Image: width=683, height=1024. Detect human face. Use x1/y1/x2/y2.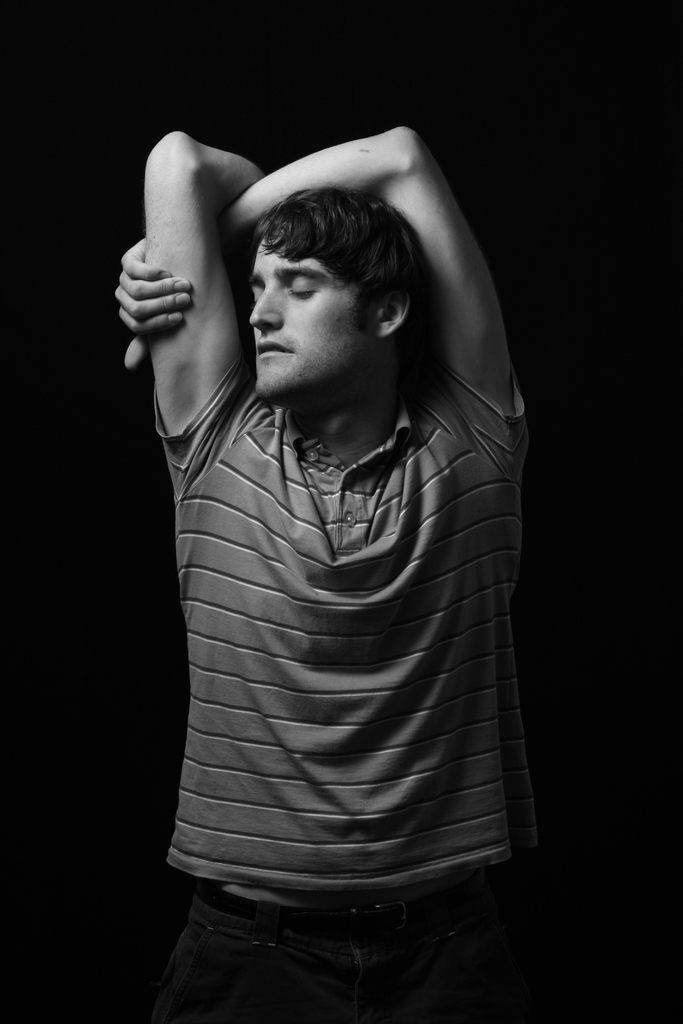
251/234/380/404.
